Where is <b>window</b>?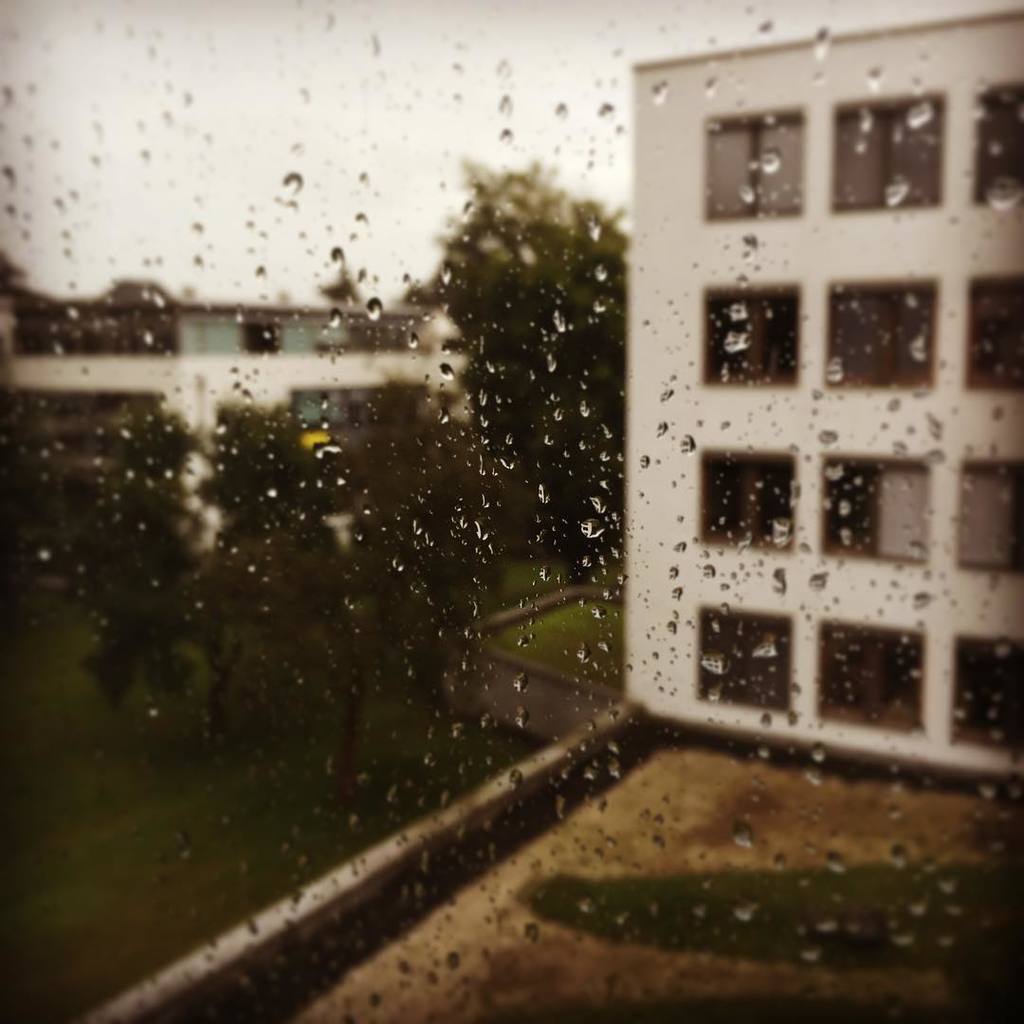
l=969, t=272, r=1023, b=396.
